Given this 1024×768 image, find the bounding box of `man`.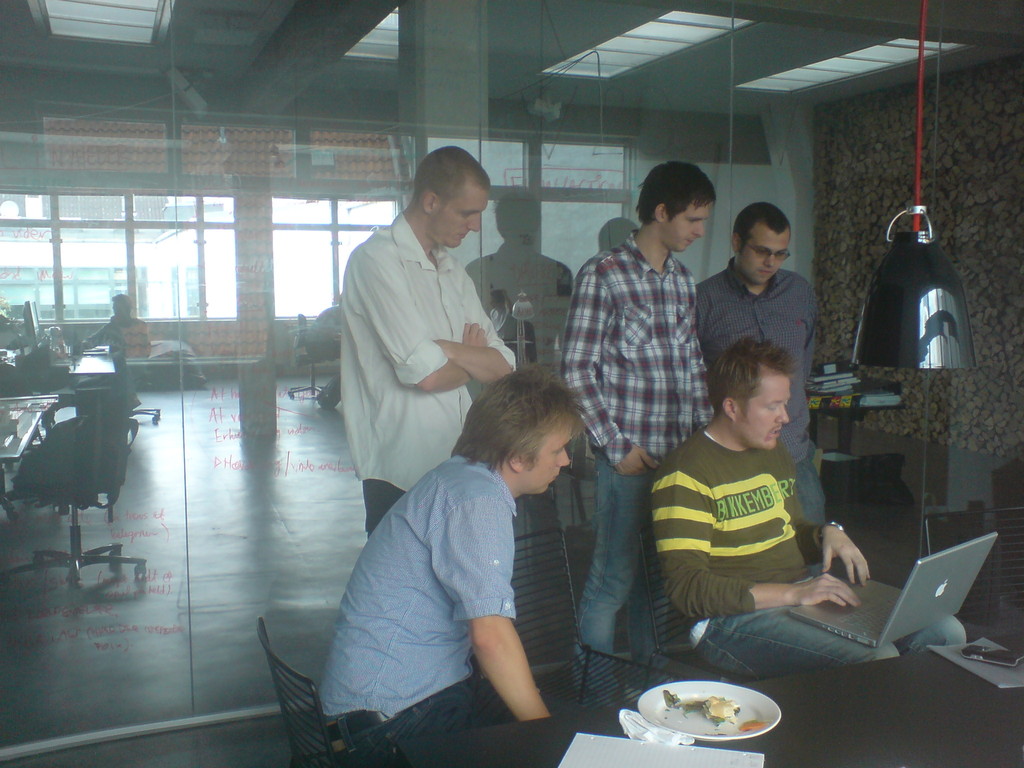
bbox=[314, 372, 589, 767].
